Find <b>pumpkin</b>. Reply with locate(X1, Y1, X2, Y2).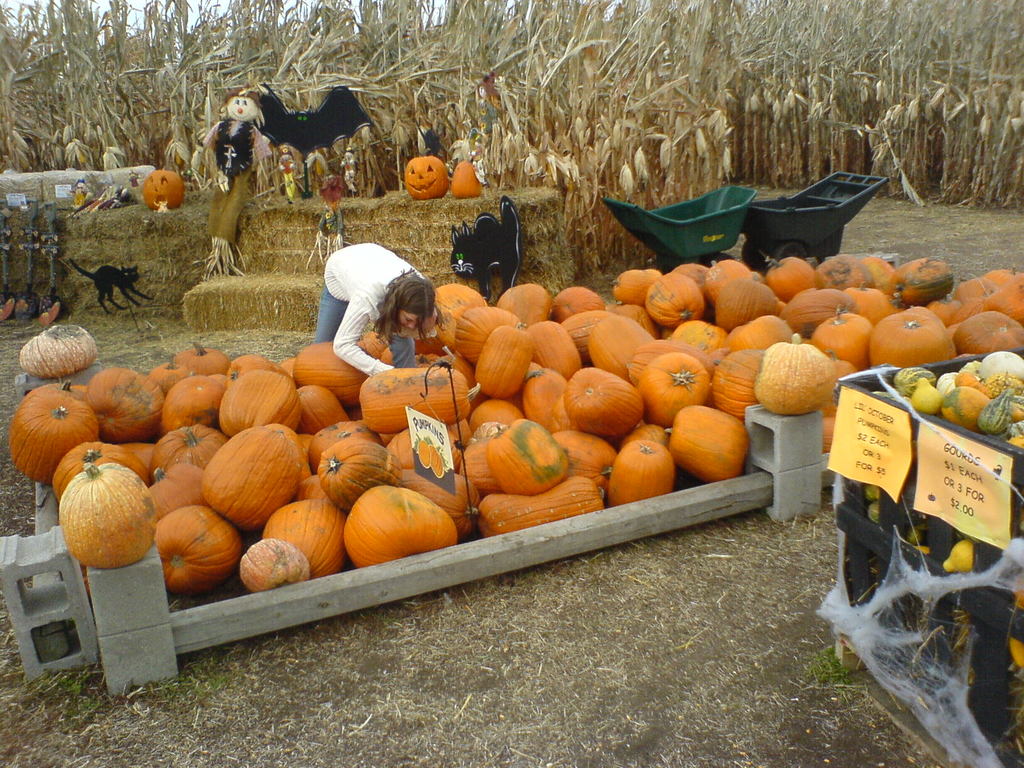
locate(141, 170, 184, 209).
